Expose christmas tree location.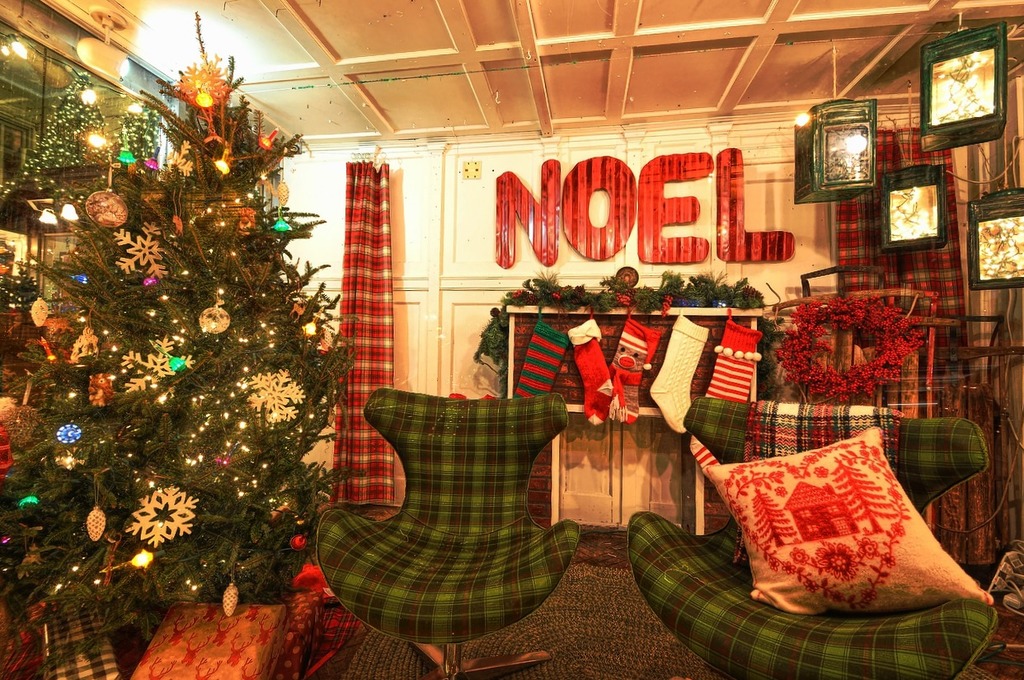
Exposed at 9:65:135:175.
